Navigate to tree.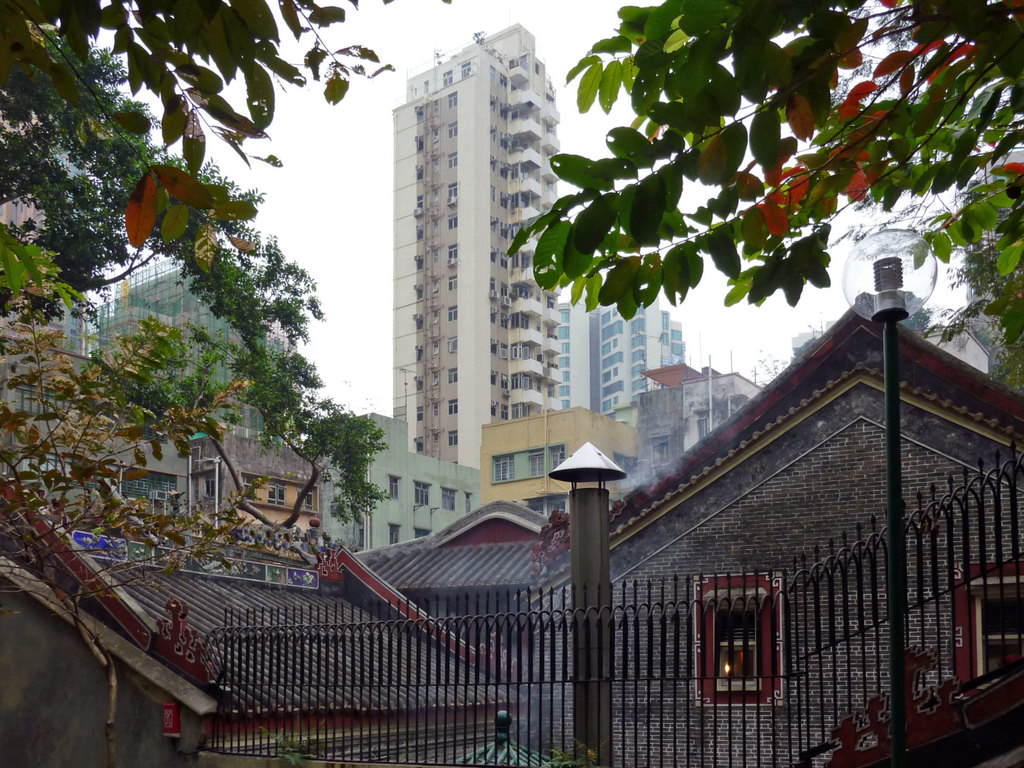
Navigation target: box(502, 0, 1023, 293).
